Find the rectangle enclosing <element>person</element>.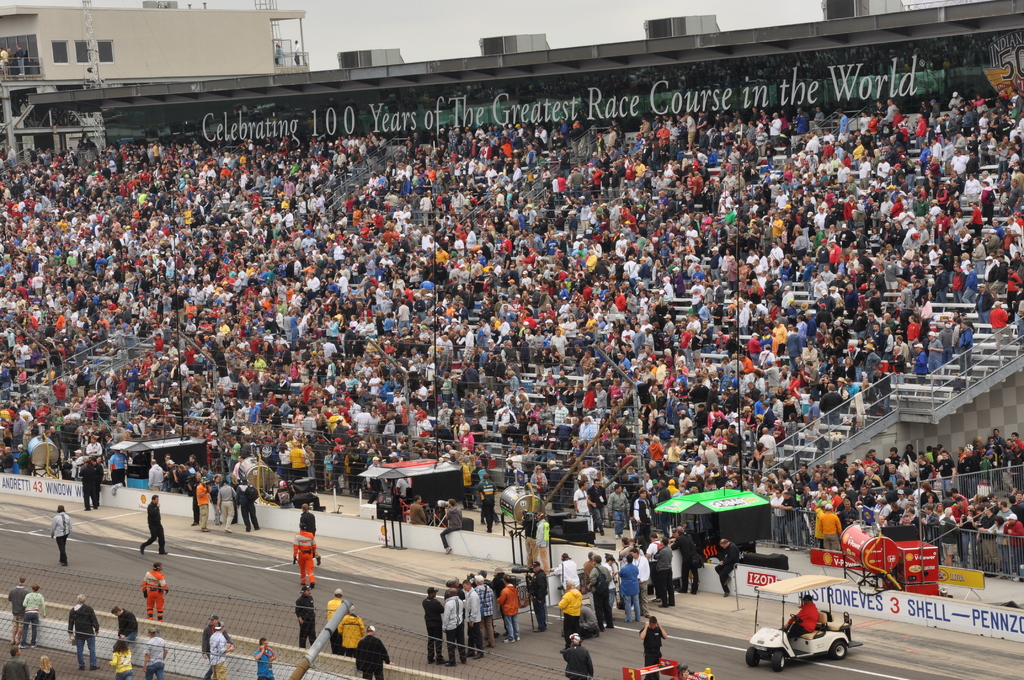
x1=557, y1=636, x2=596, y2=679.
